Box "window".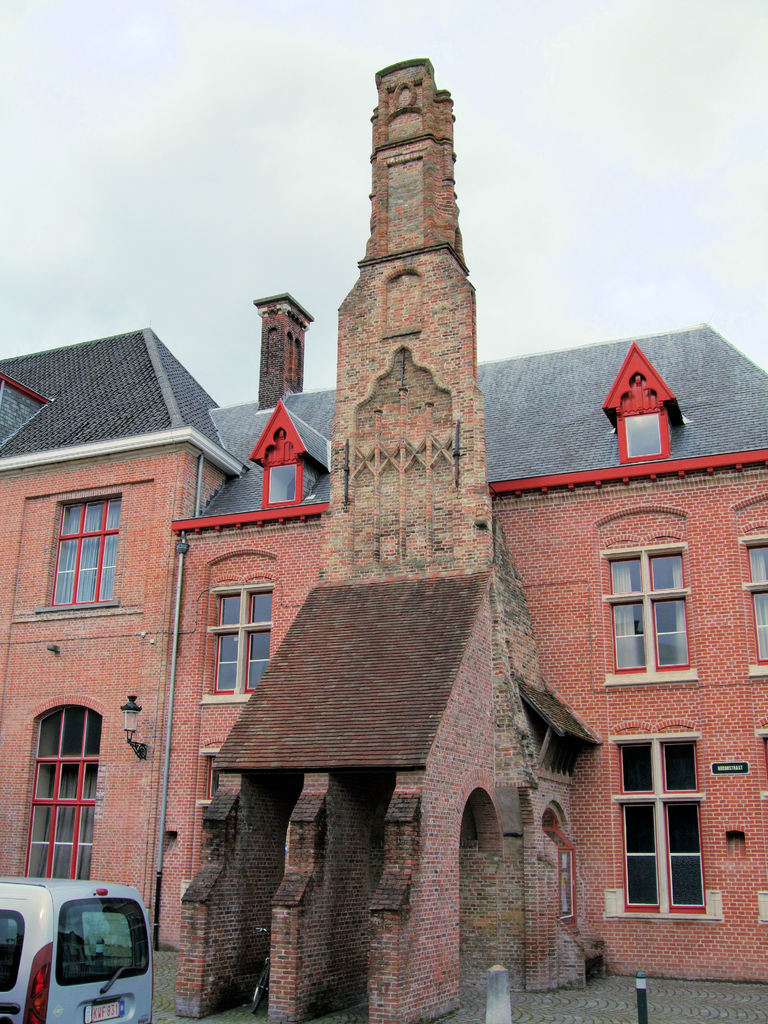
crop(598, 504, 701, 688).
